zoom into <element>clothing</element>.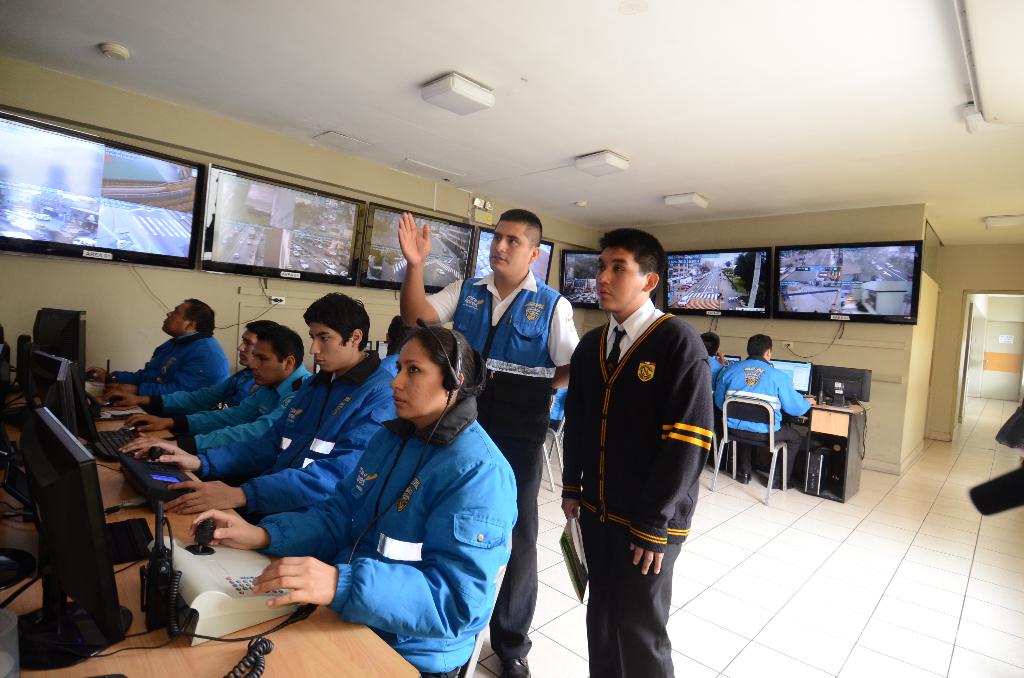
Zoom target: locate(545, 383, 568, 431).
